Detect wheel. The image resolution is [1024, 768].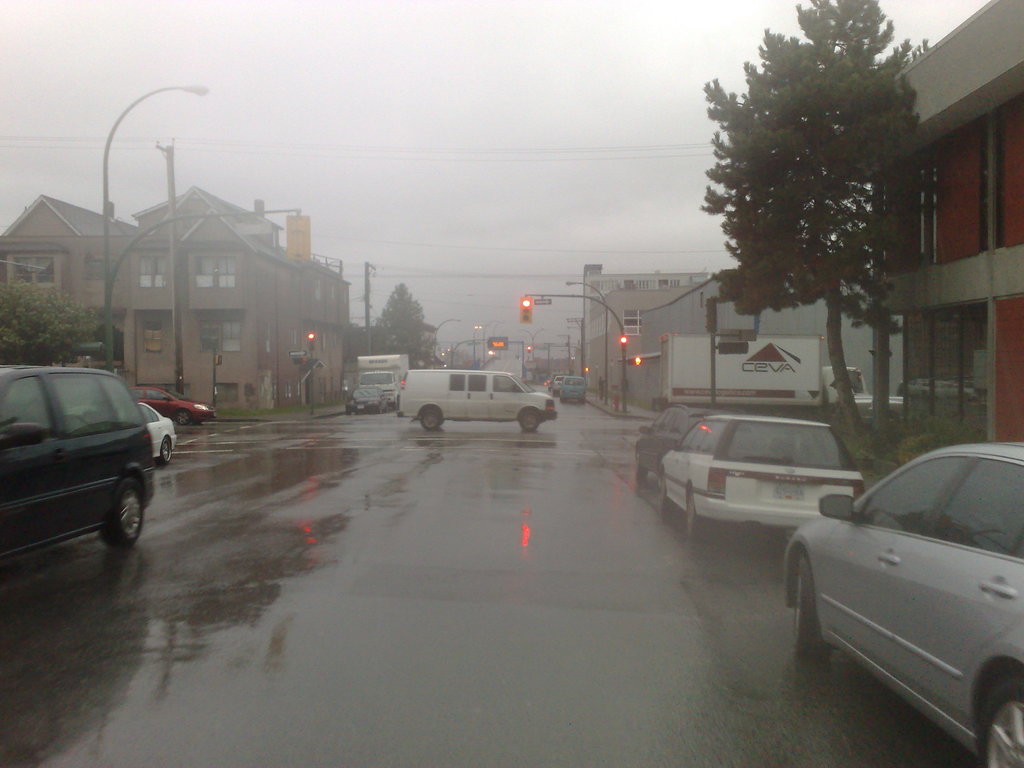
(x1=420, y1=406, x2=440, y2=430).
